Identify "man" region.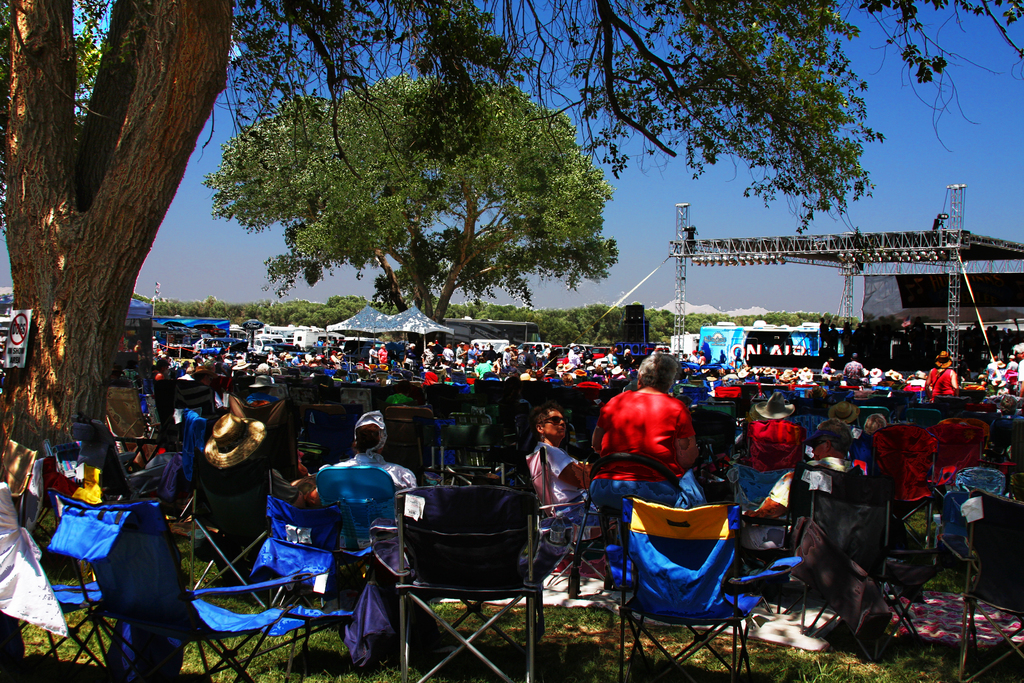
Region: [x1=845, y1=354, x2=861, y2=381].
